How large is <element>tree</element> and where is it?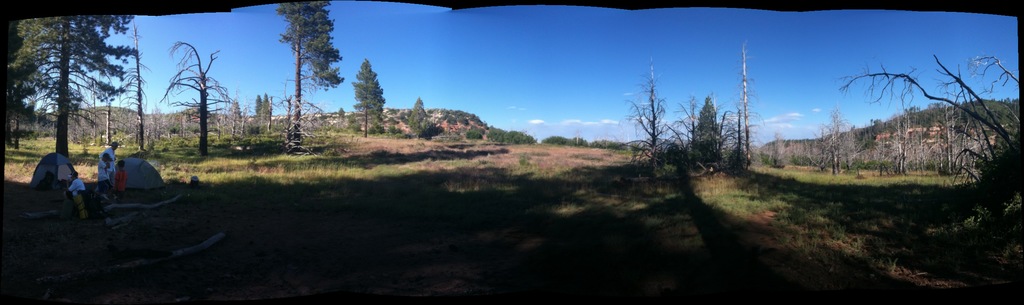
Bounding box: (left=407, top=96, right=429, bottom=146).
